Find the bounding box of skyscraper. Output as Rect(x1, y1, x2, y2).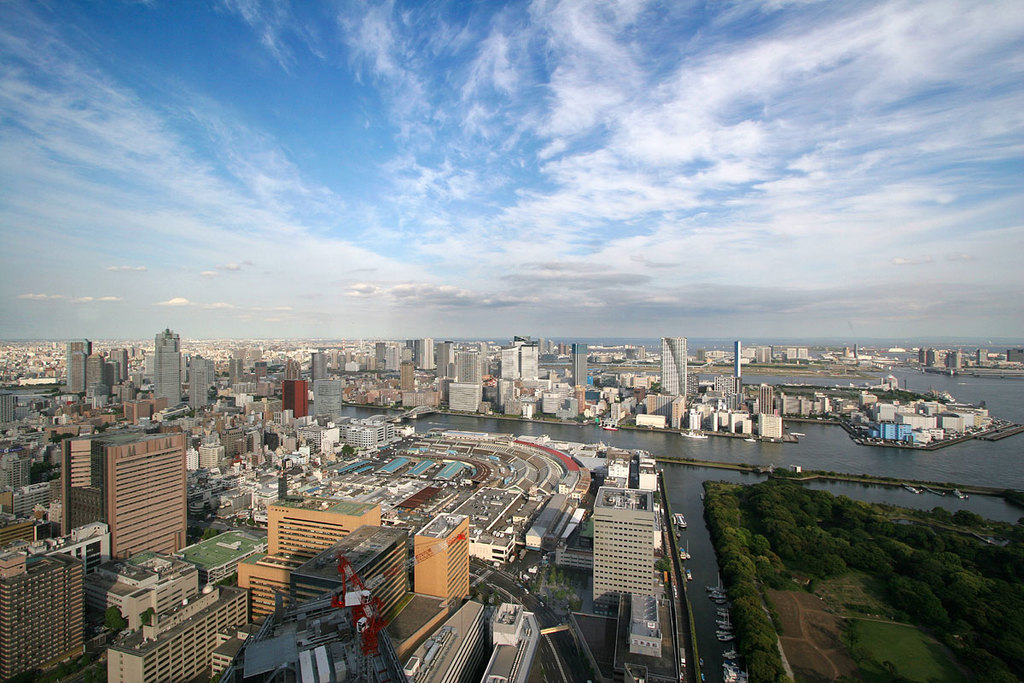
Rect(594, 489, 661, 655).
